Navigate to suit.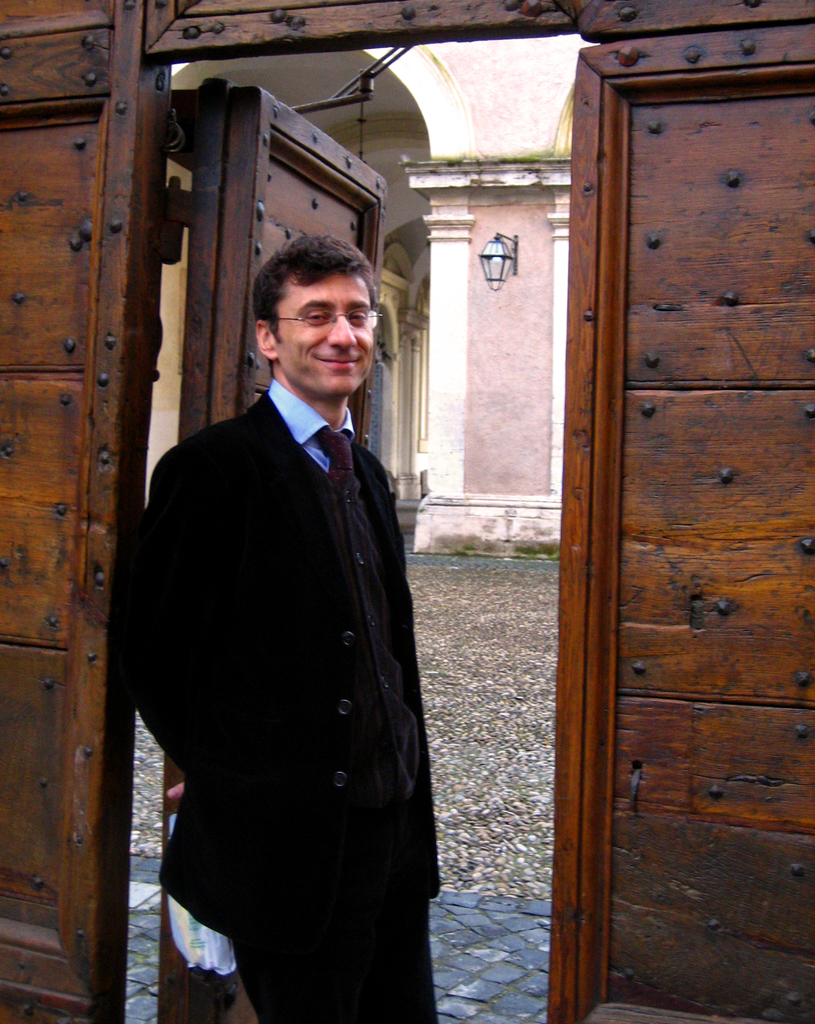
Navigation target: <box>131,228,446,1023</box>.
